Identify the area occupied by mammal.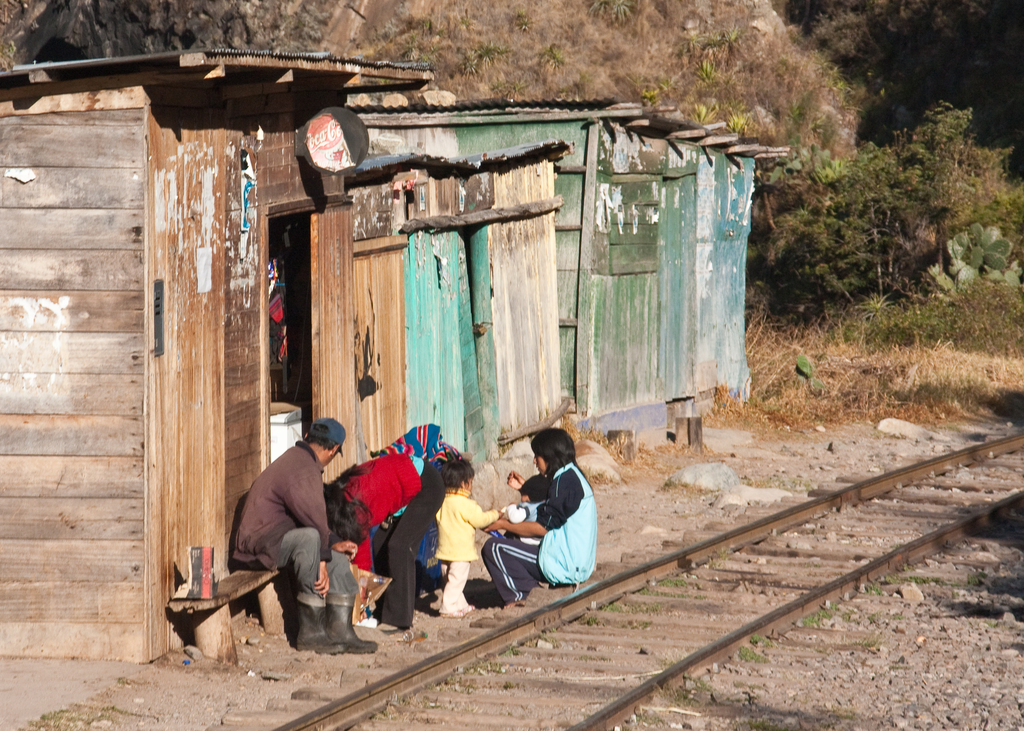
Area: [left=437, top=450, right=500, bottom=616].
